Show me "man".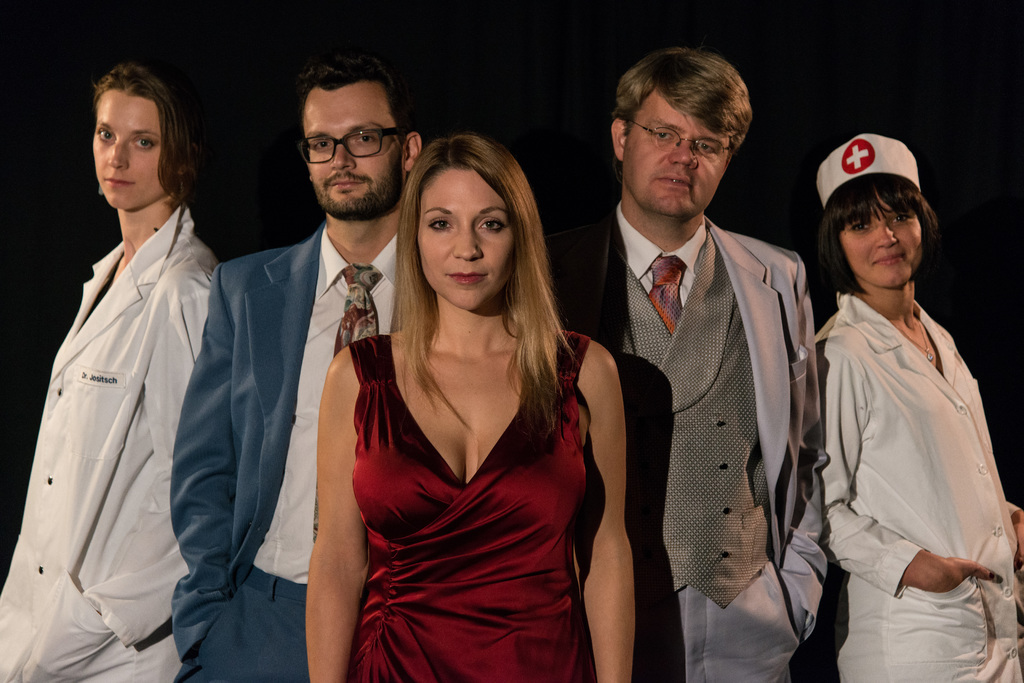
"man" is here: crop(575, 56, 835, 682).
